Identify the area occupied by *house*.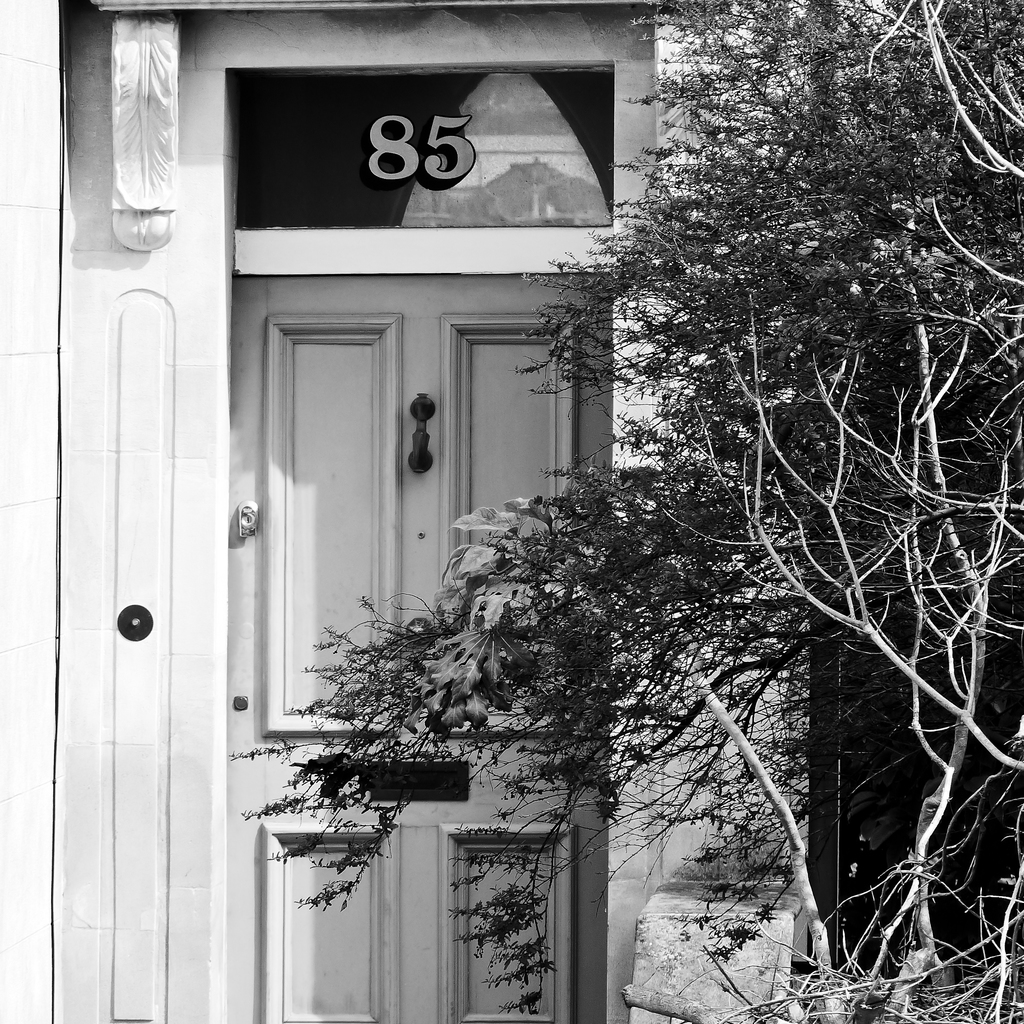
Area: l=46, t=0, r=844, b=1023.
